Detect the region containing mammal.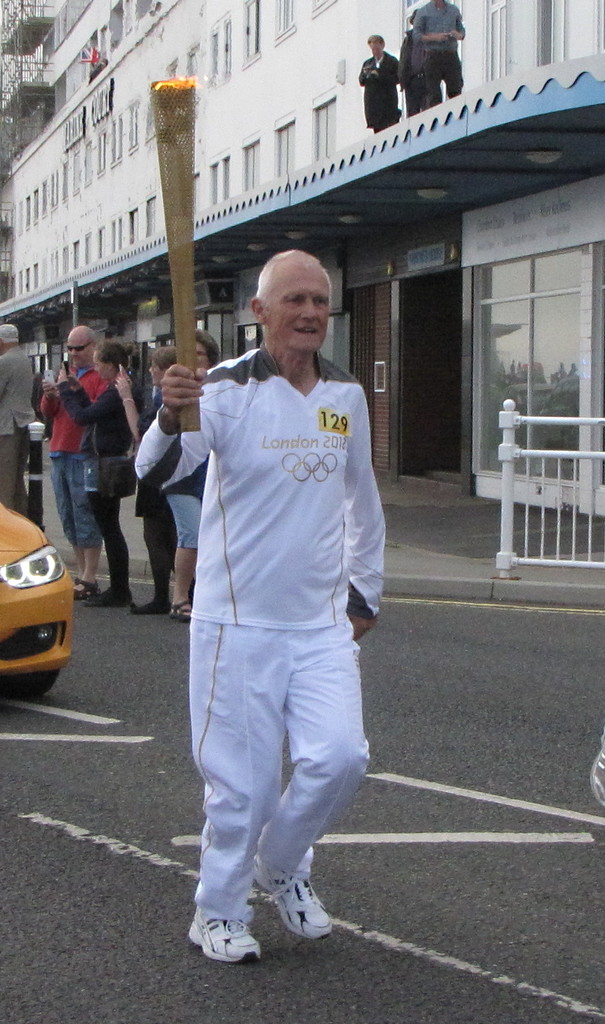
(57,332,142,617).
